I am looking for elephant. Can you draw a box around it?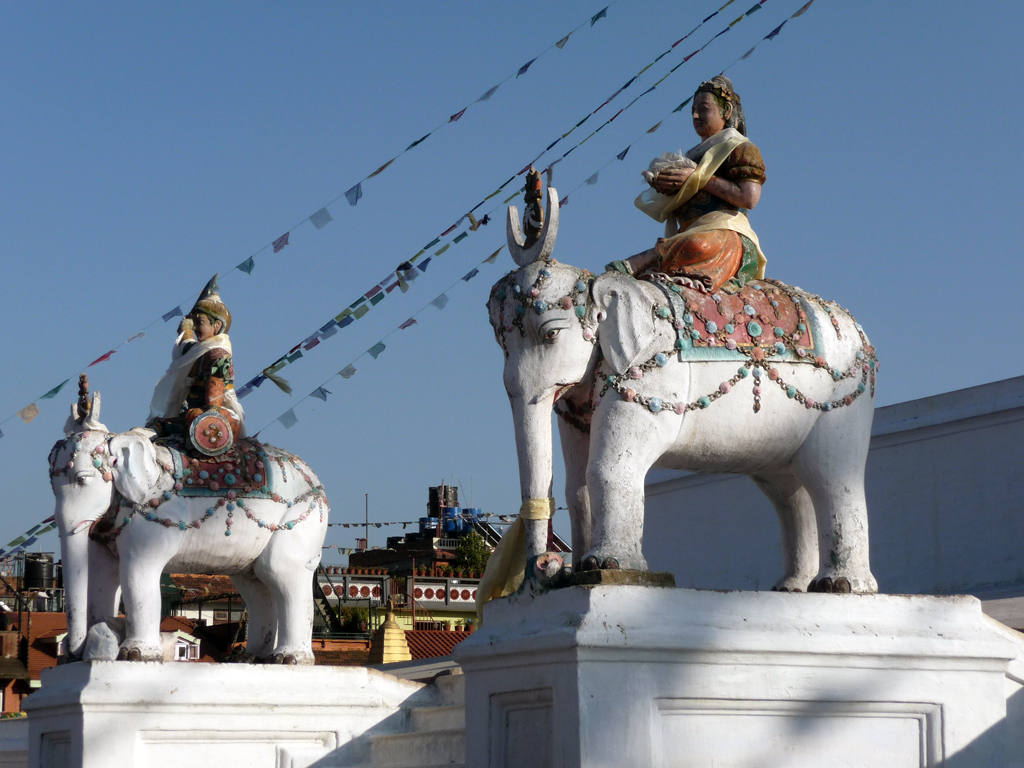
Sure, the bounding box is locate(486, 258, 875, 595).
